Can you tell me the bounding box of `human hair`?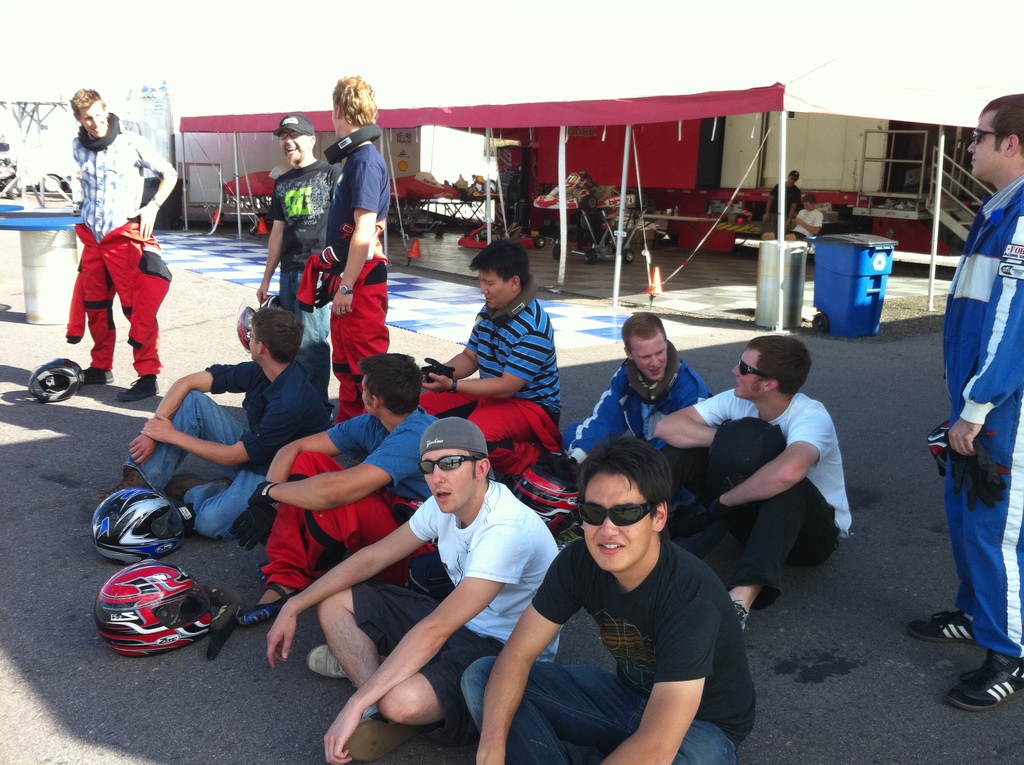
620 311 668 358.
